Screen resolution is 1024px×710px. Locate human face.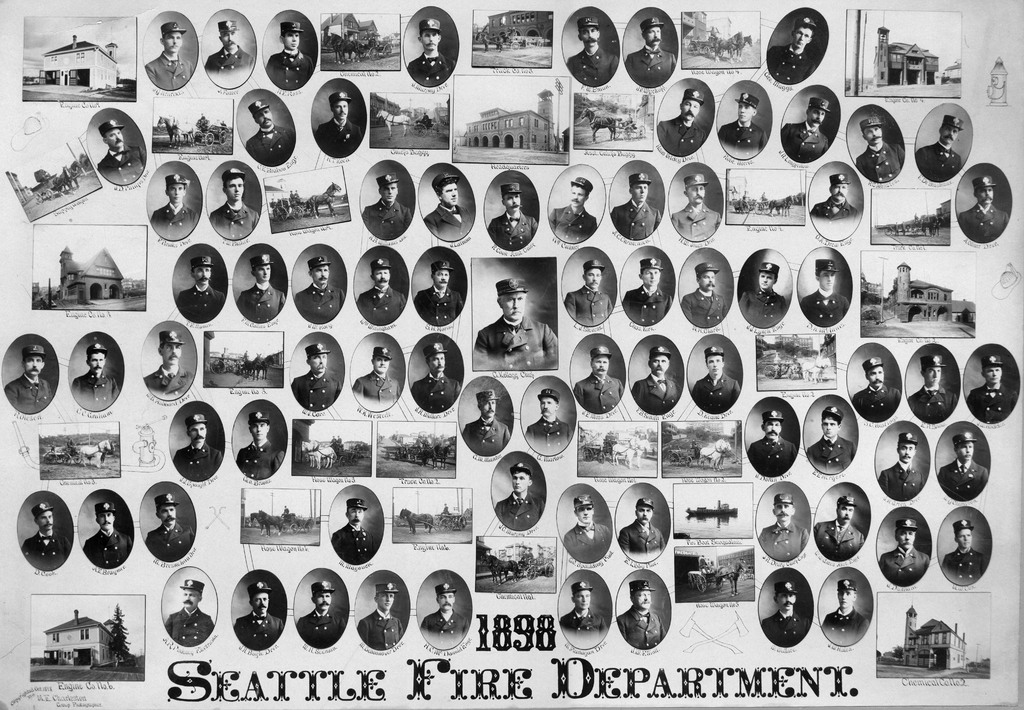
285 29 302 52.
